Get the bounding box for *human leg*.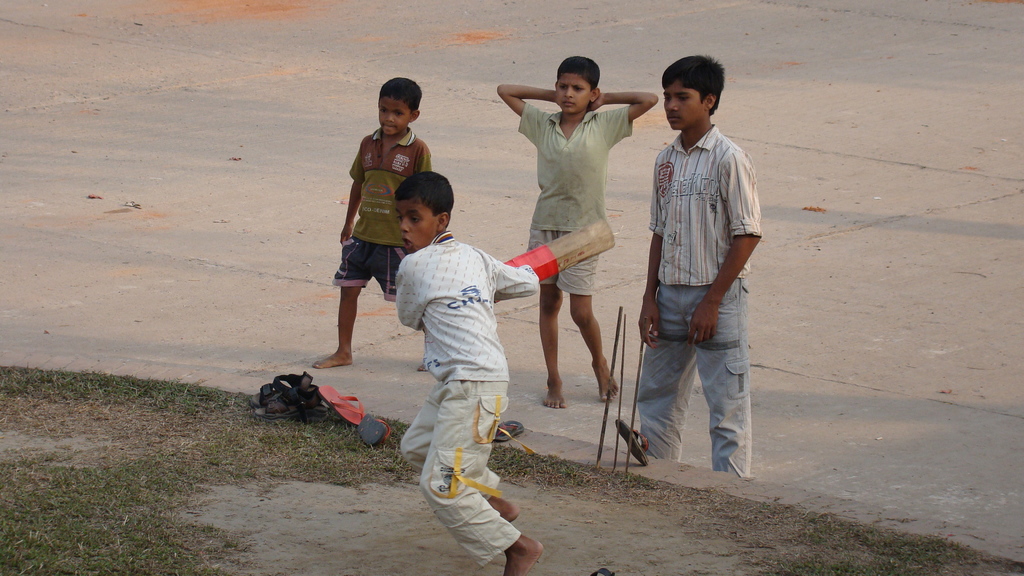
[394,366,521,524].
